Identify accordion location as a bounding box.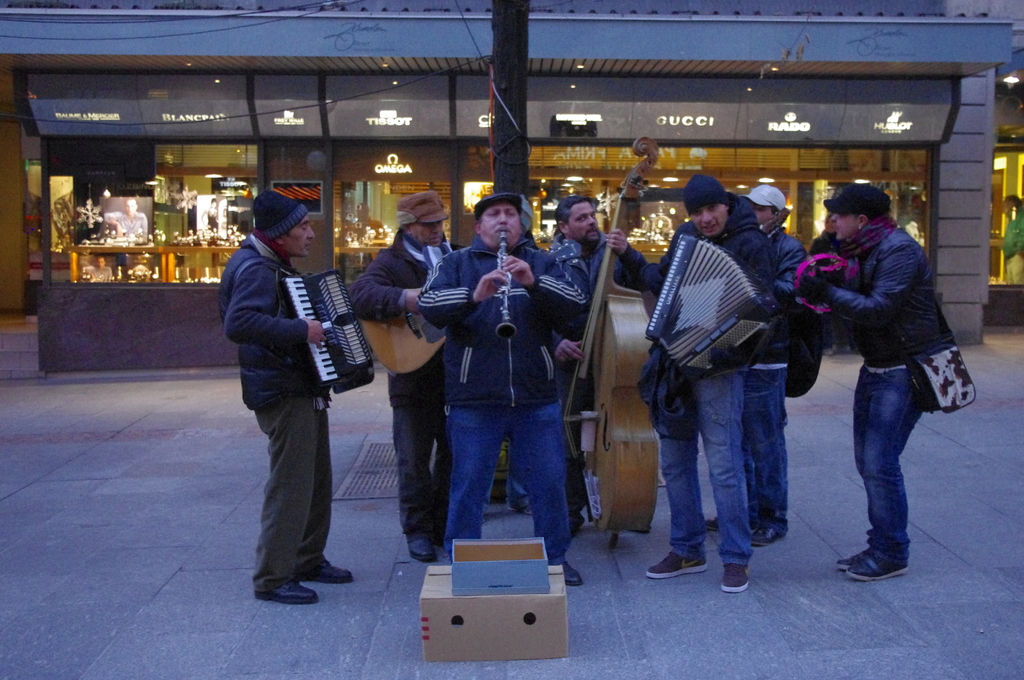
(x1=283, y1=266, x2=376, y2=387).
